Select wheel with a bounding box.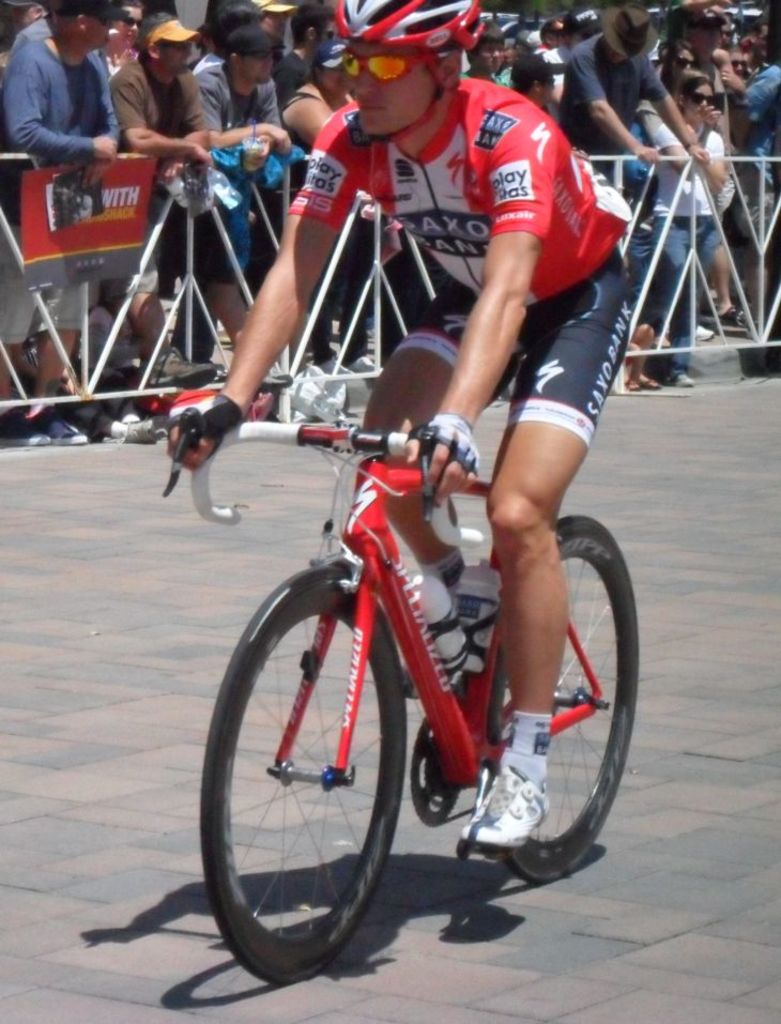
195, 565, 415, 988.
